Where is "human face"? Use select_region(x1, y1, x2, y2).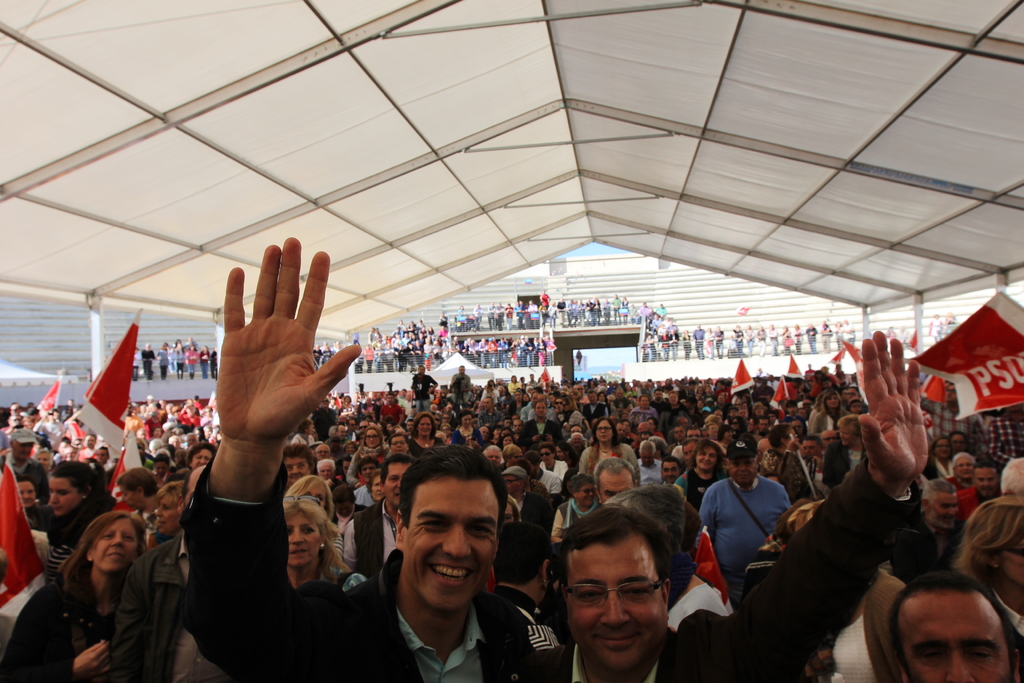
select_region(486, 450, 501, 464).
